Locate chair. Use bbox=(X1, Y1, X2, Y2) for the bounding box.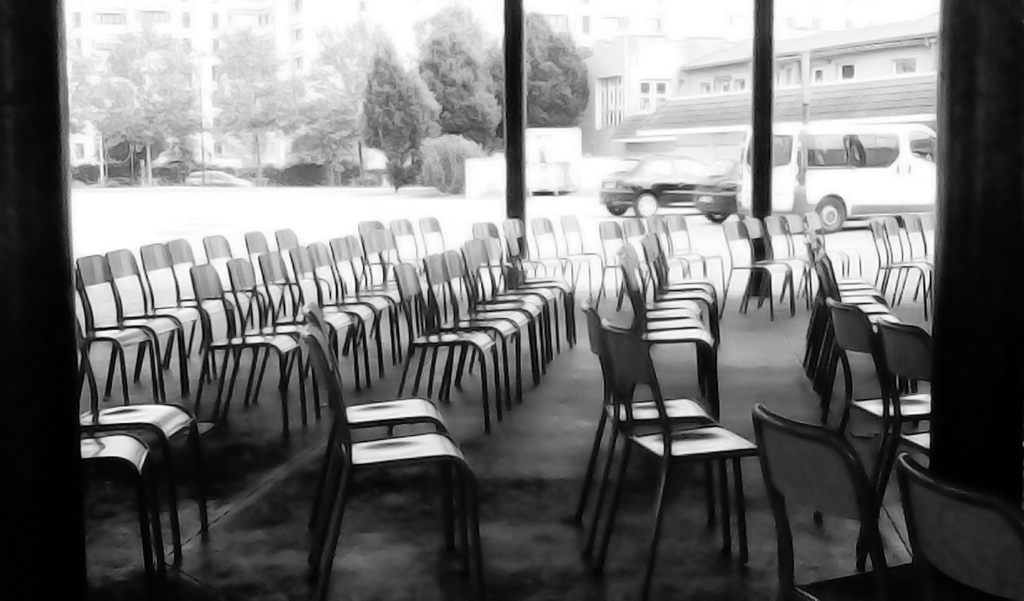
bbox=(748, 407, 920, 600).
